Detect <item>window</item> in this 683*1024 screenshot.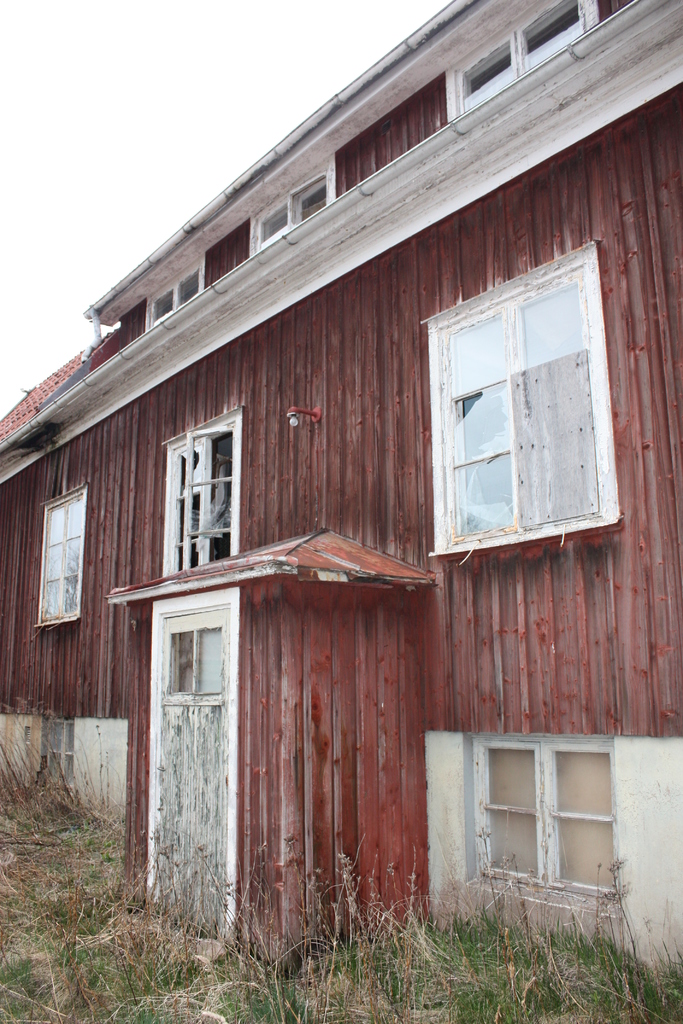
Detection: left=151, top=391, right=256, bottom=589.
